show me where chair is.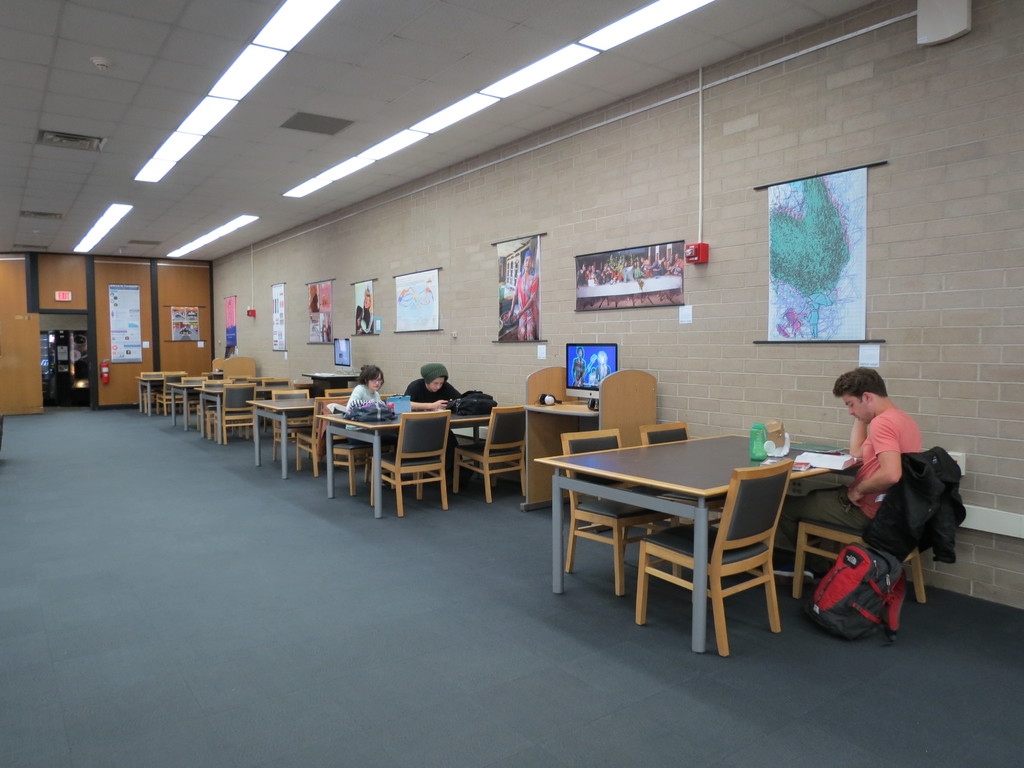
chair is at [left=636, top=421, right=714, bottom=534].
